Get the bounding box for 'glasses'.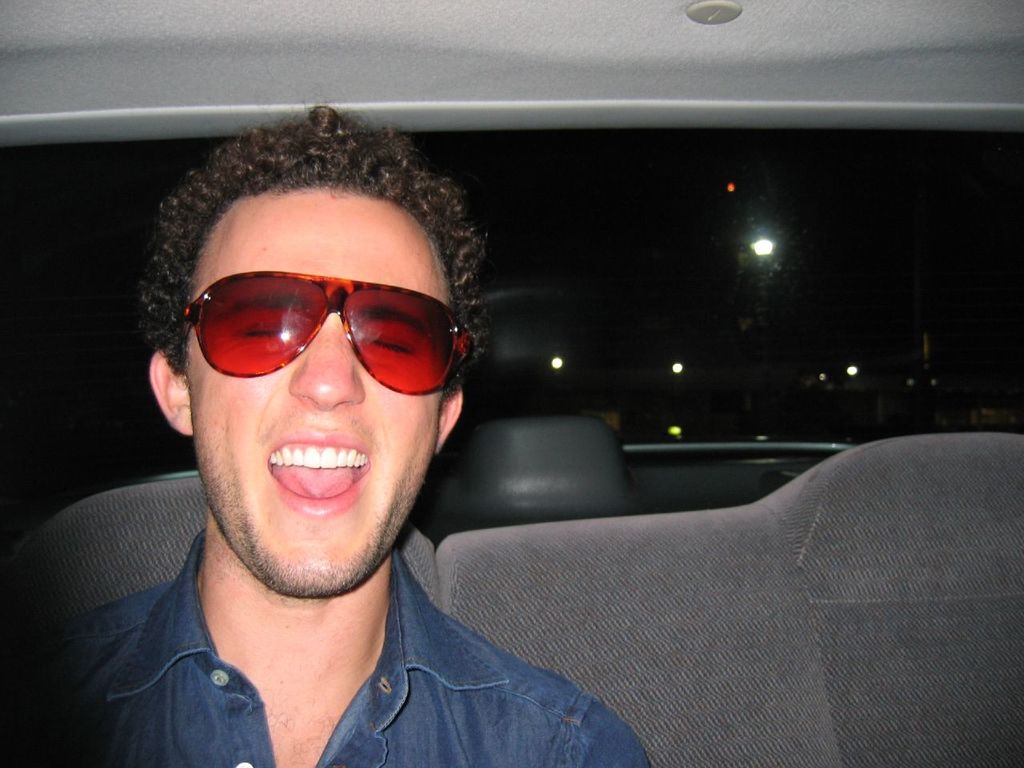
rect(181, 271, 478, 398).
